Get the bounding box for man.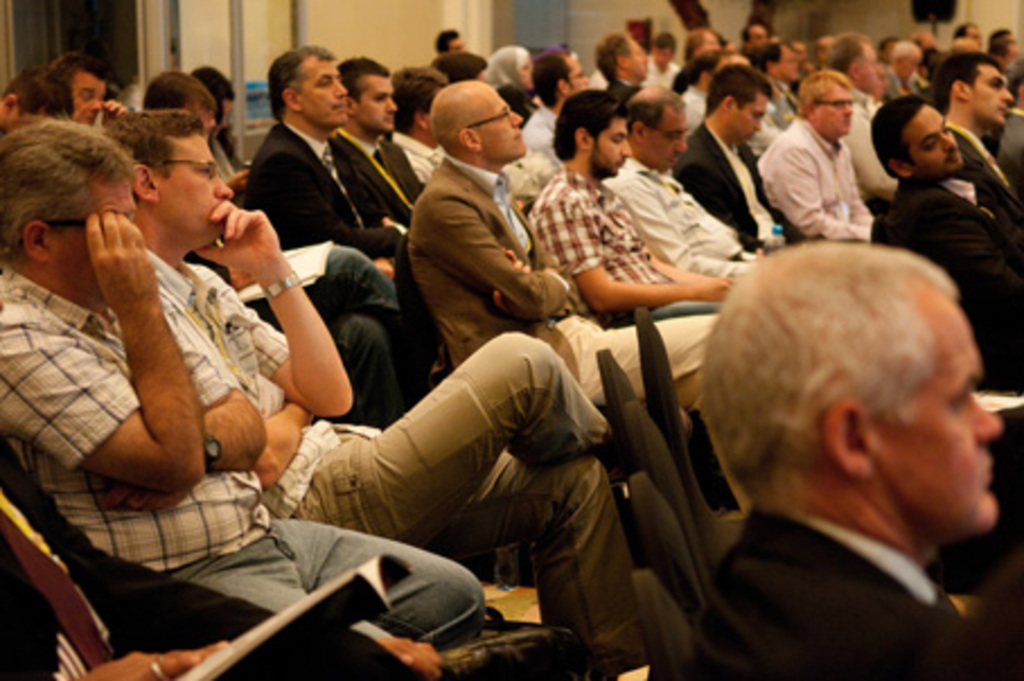
<box>837,34,895,201</box>.
